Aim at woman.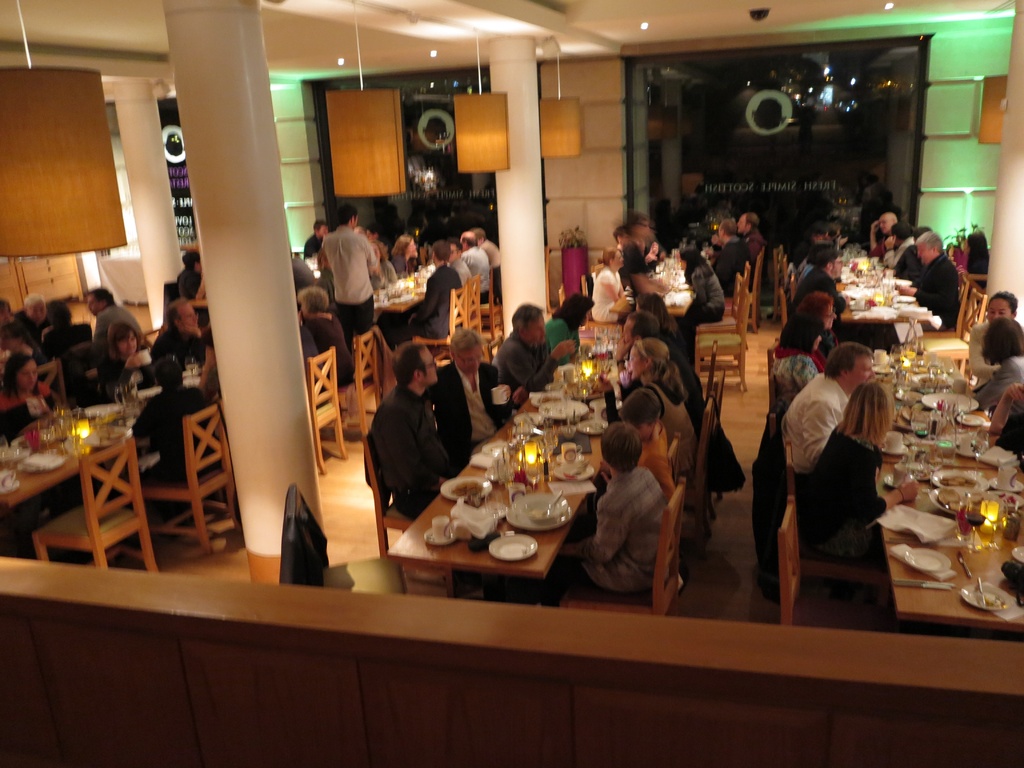
Aimed at [x1=542, y1=294, x2=593, y2=365].
